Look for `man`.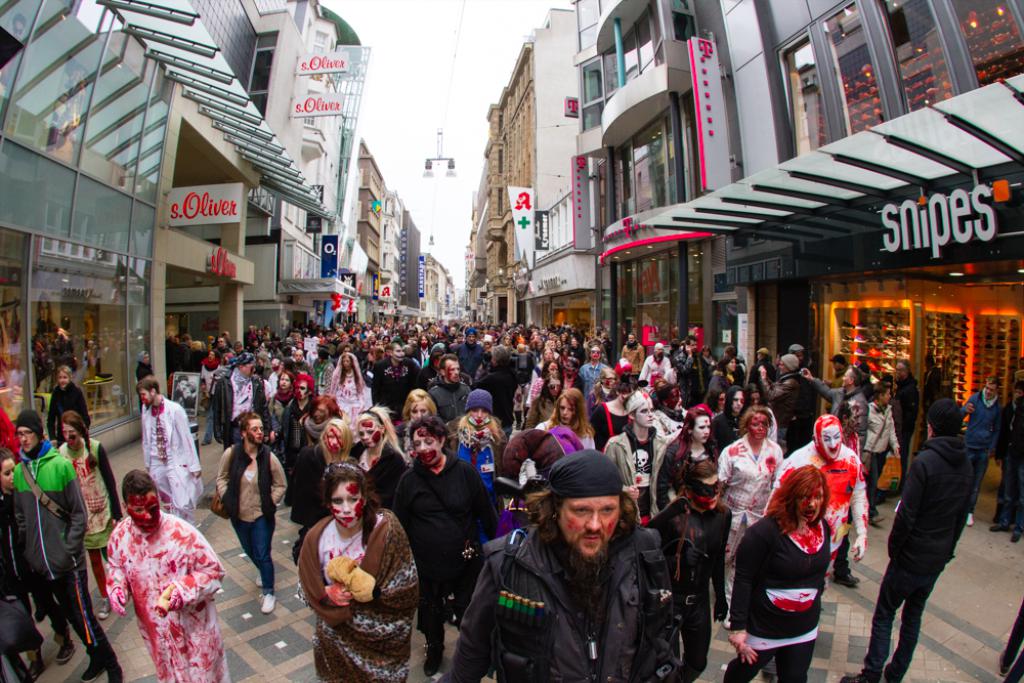
Found: <region>641, 341, 672, 377</region>.
